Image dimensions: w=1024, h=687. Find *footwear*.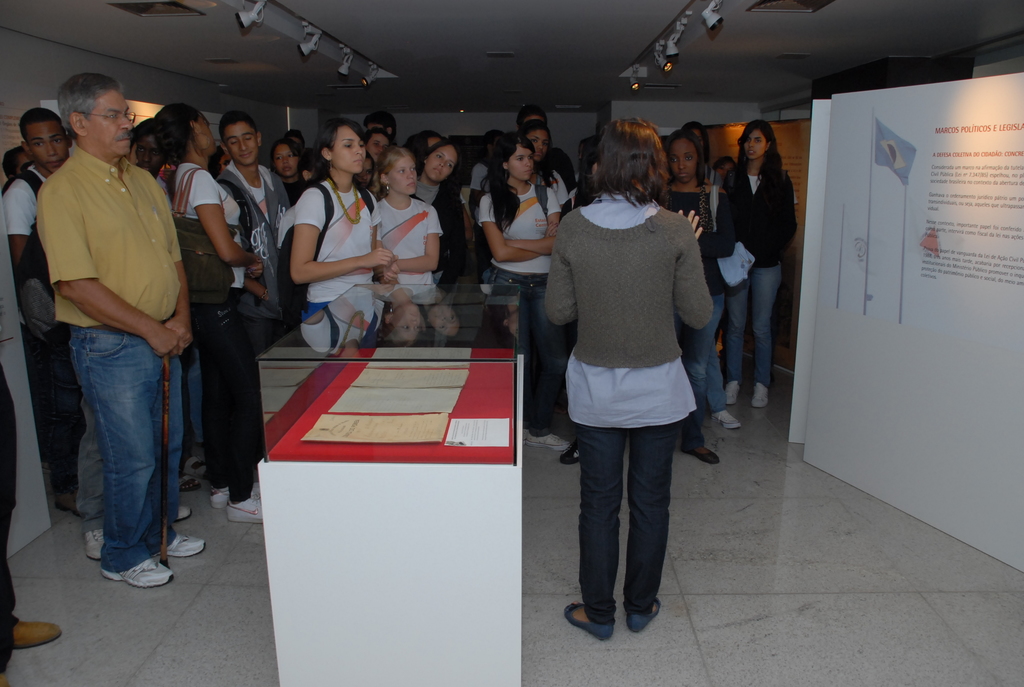
10:620:63:652.
